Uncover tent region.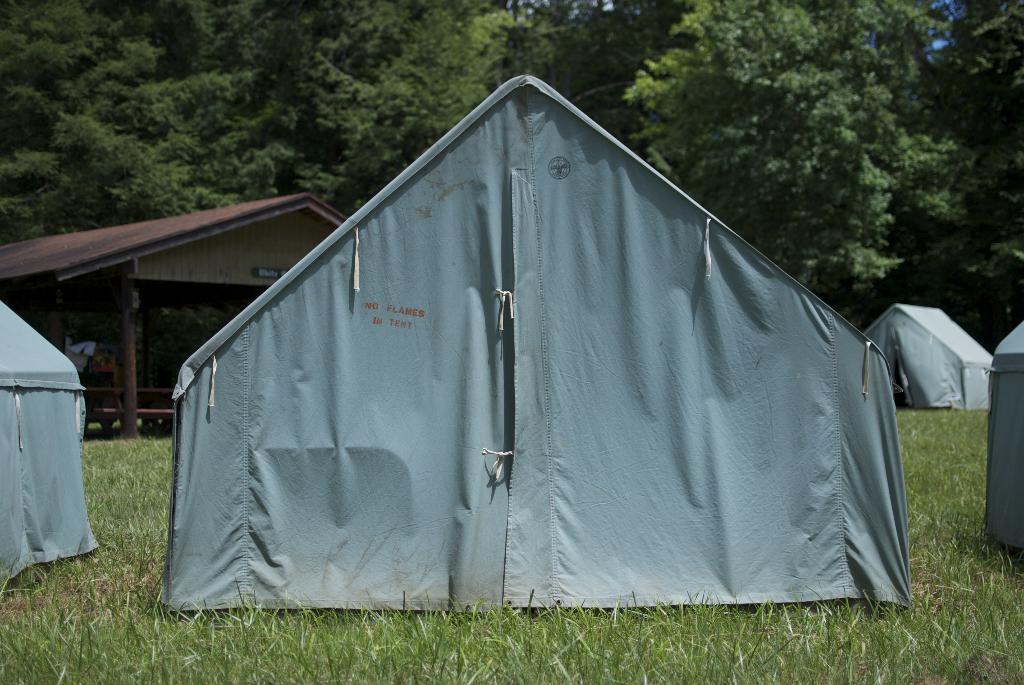
Uncovered: box=[987, 332, 1023, 554].
